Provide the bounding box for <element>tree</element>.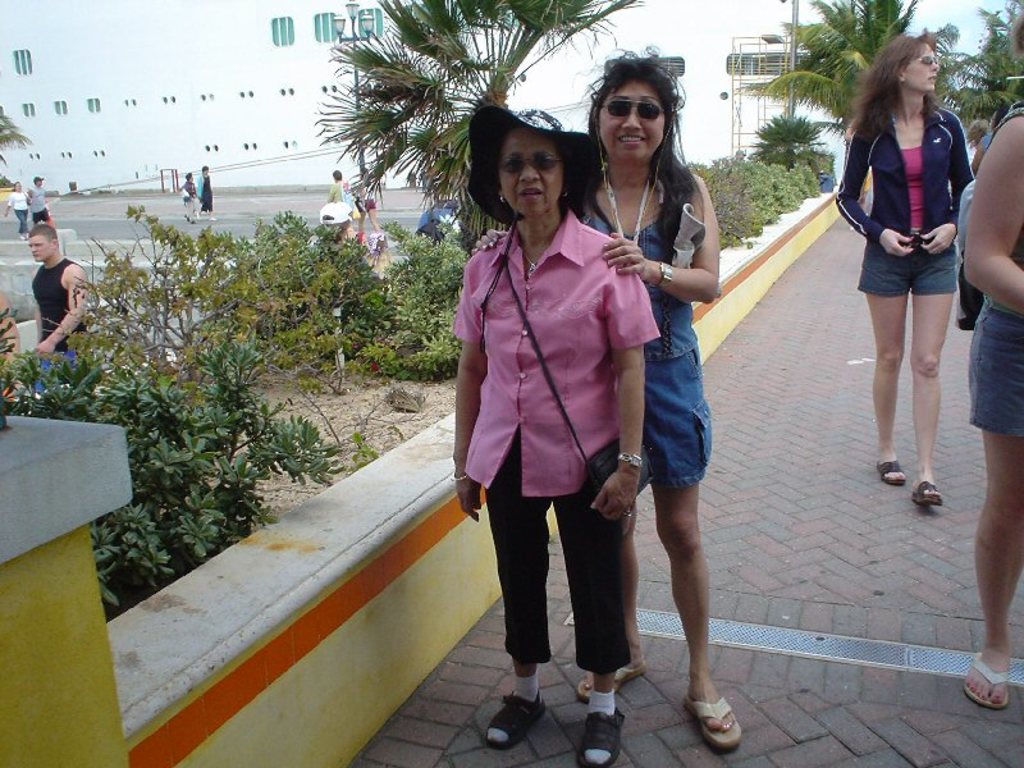
bbox=[934, 0, 1023, 128].
